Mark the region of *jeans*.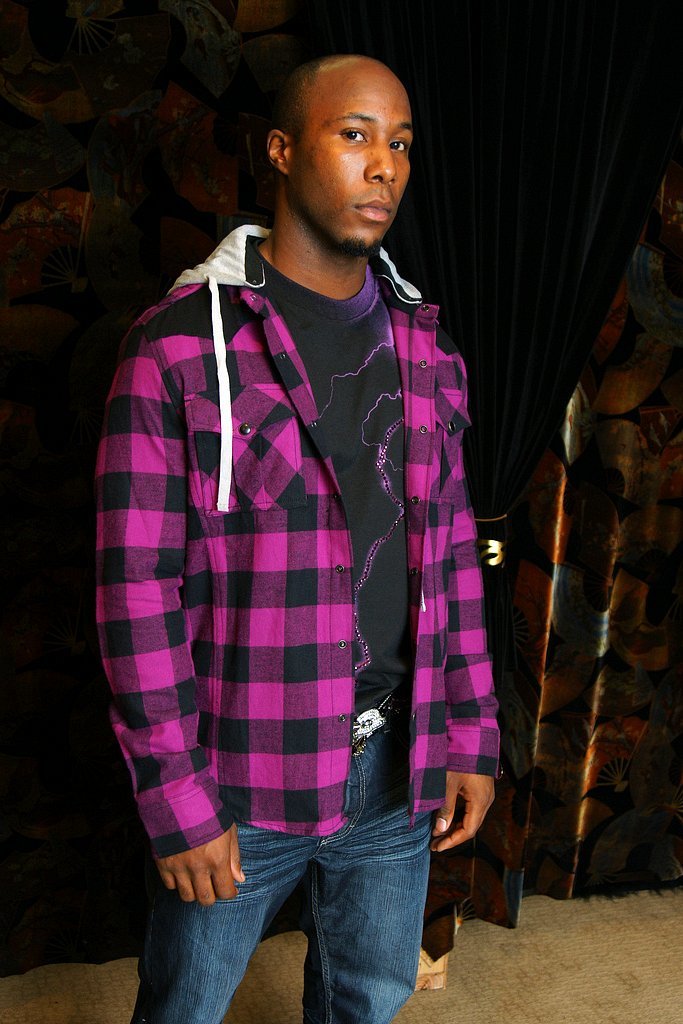
Region: rect(133, 809, 461, 1016).
